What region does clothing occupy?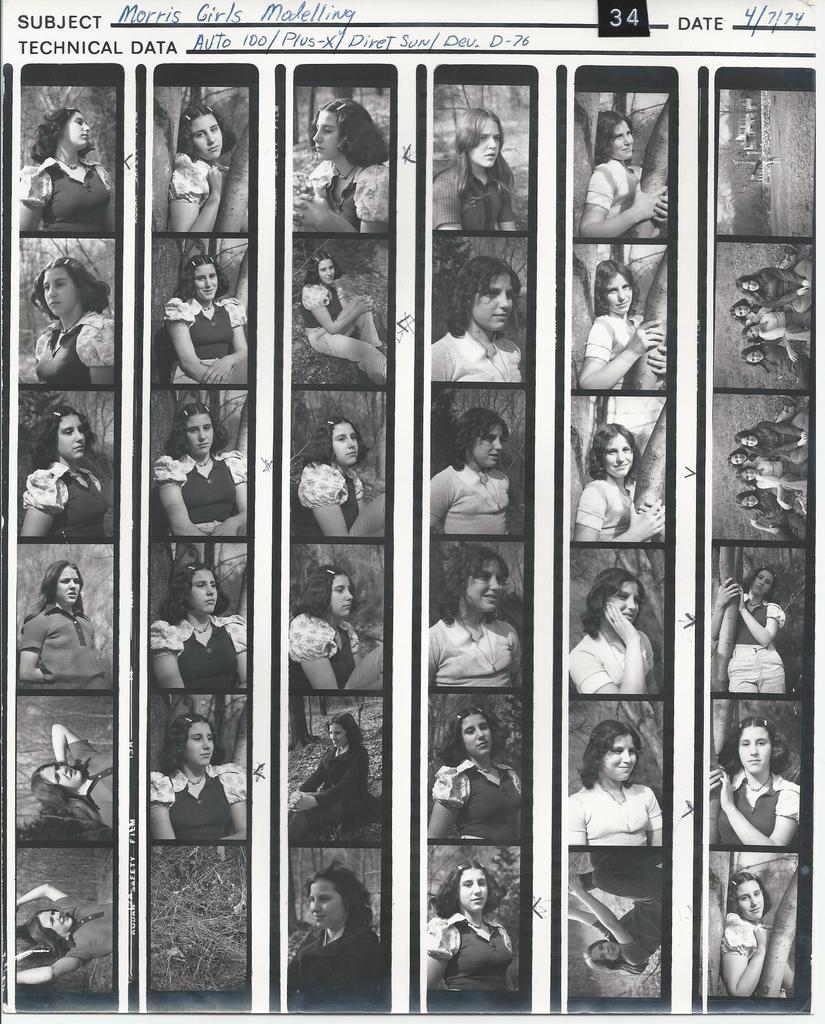
[left=555, top=777, right=658, bottom=847].
